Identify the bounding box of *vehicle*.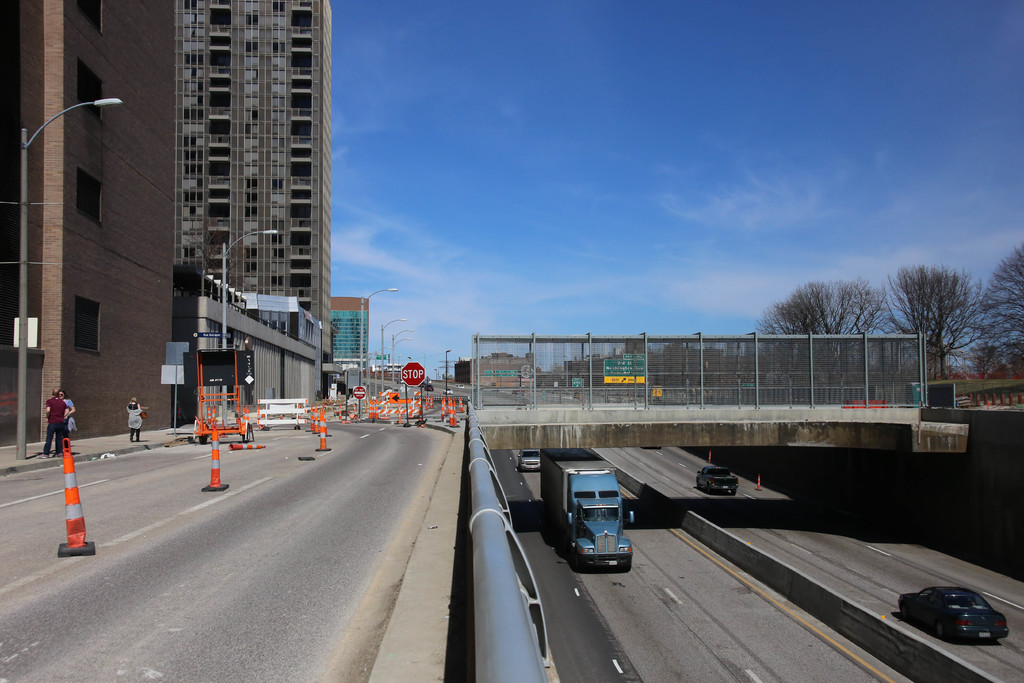
region(892, 591, 1012, 655).
